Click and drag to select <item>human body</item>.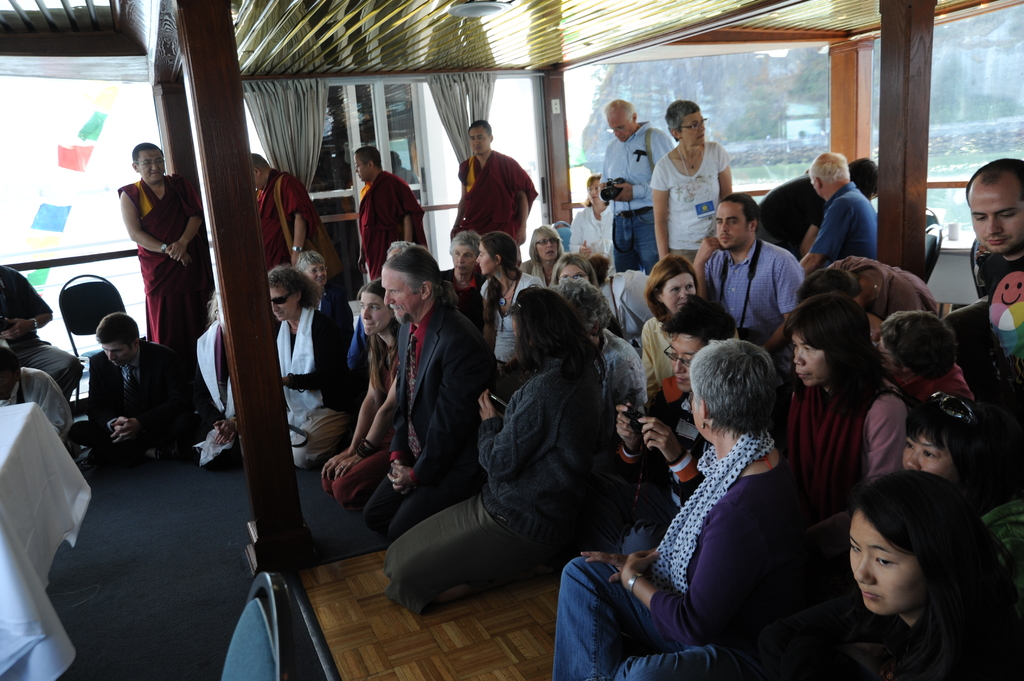
Selection: locate(596, 128, 680, 283).
